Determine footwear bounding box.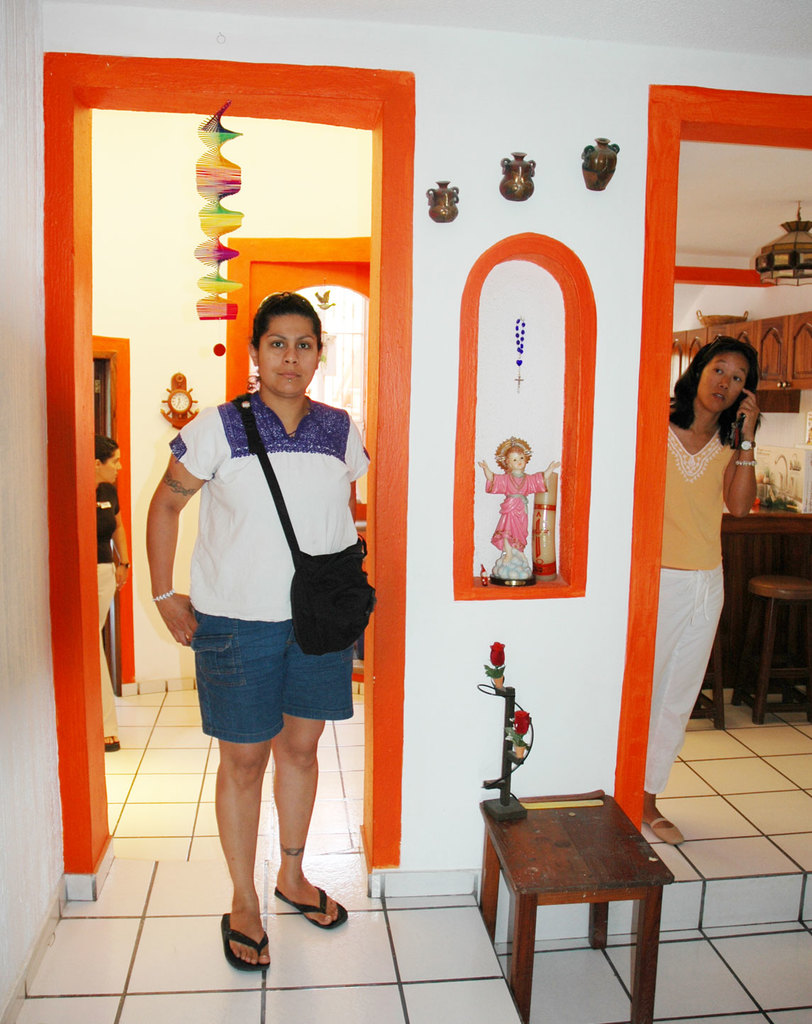
Determined: bbox(208, 892, 280, 972).
